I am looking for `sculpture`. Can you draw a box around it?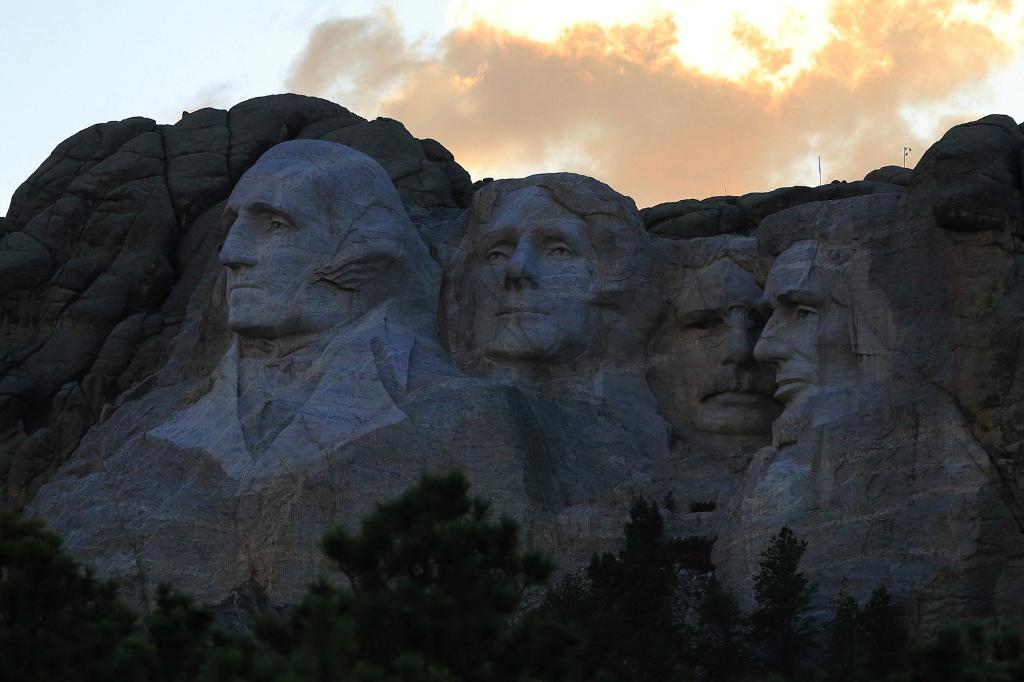
Sure, the bounding box is rect(434, 161, 681, 463).
